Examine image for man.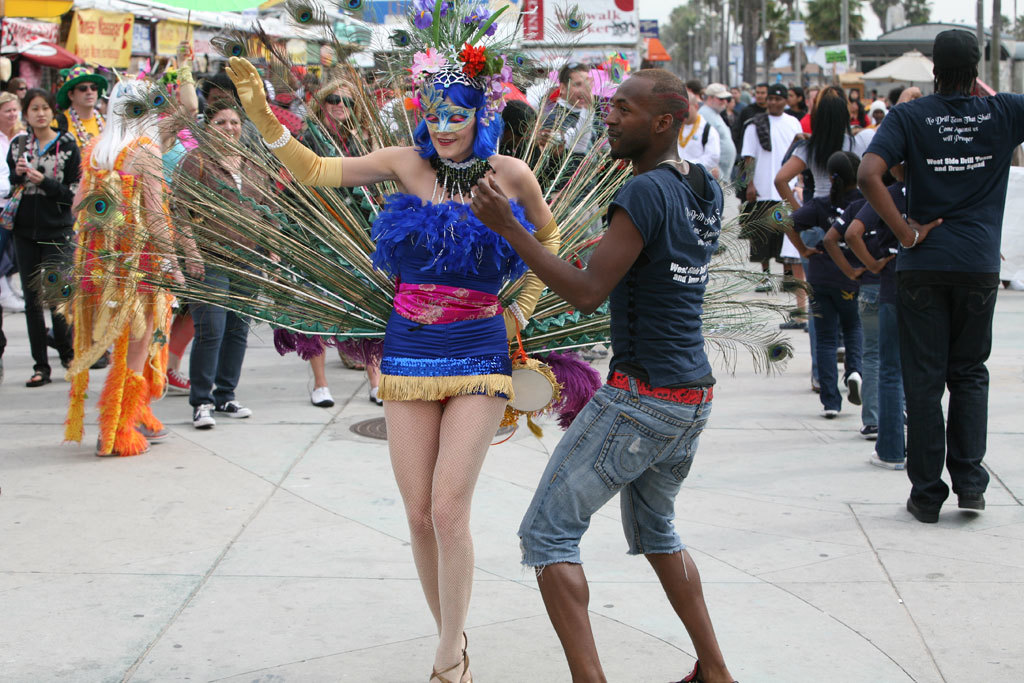
Examination result: box(680, 90, 723, 166).
